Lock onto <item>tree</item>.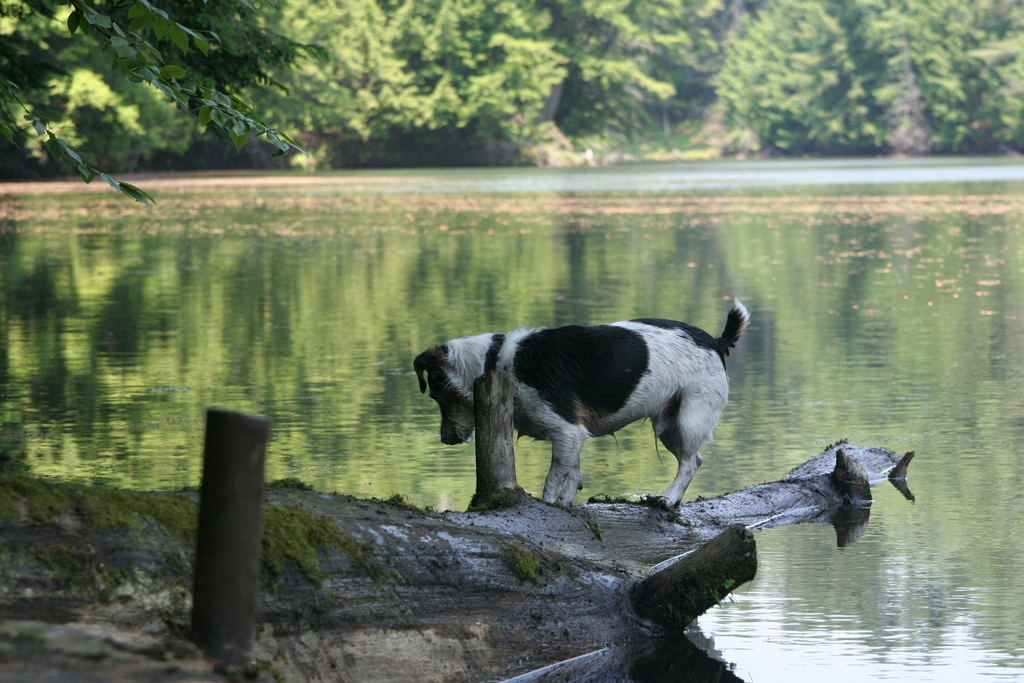
Locked: [0, 0, 332, 218].
